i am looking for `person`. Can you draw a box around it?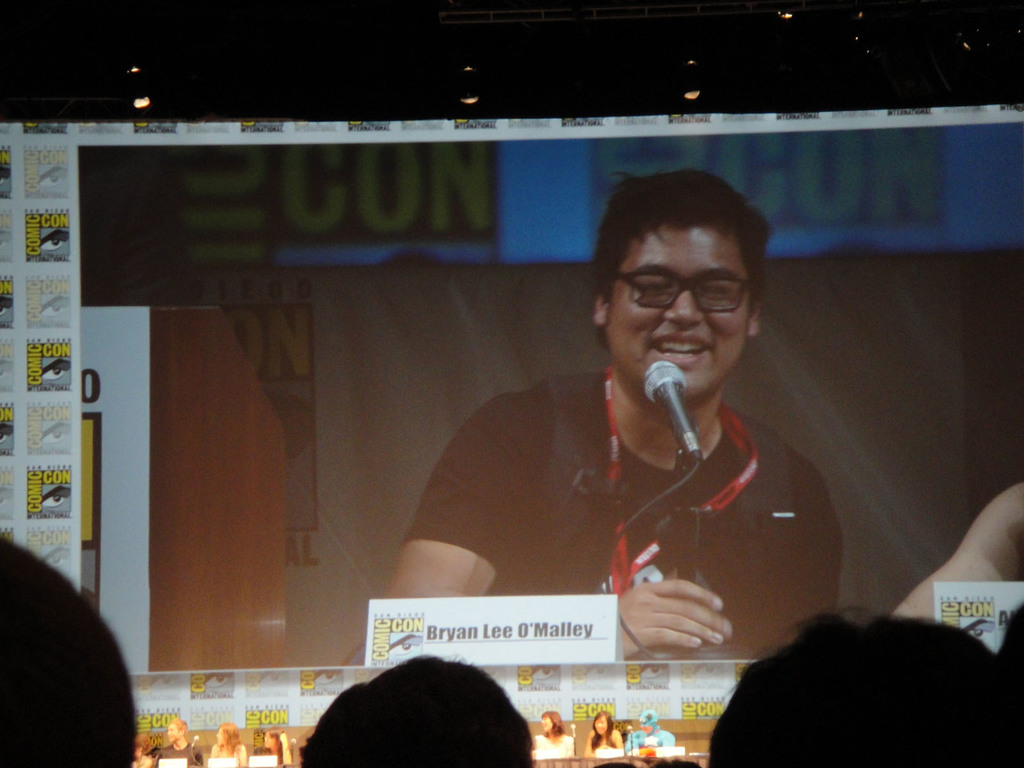
Sure, the bounding box is detection(300, 658, 533, 766).
